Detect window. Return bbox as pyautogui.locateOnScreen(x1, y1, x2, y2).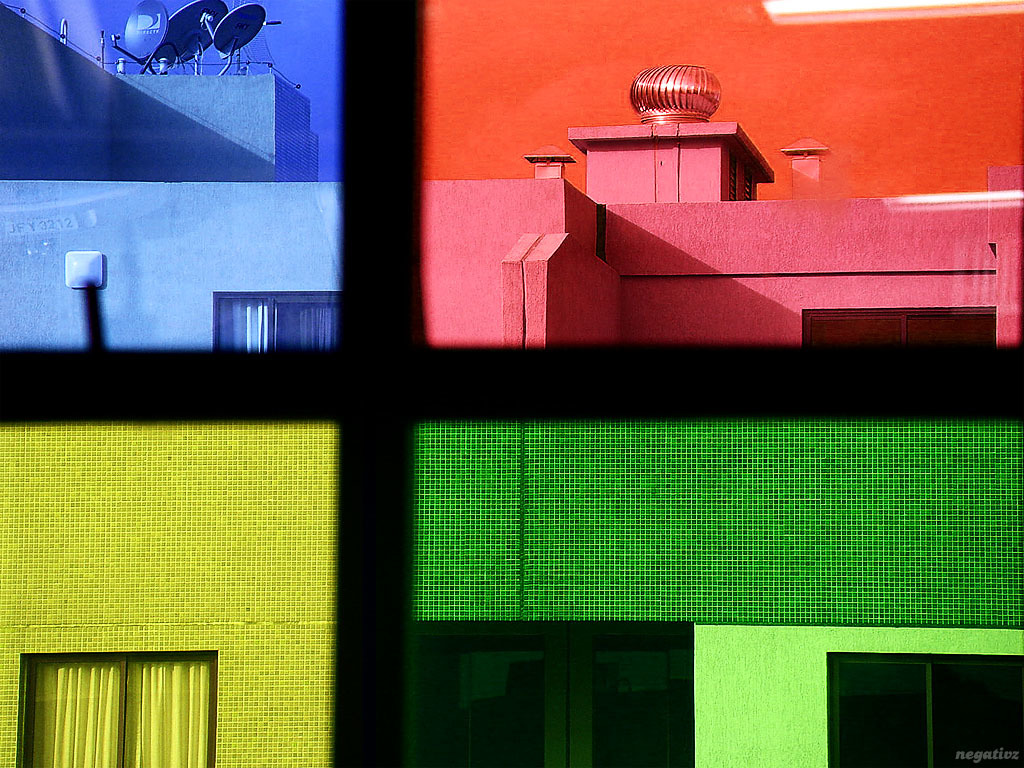
pyautogui.locateOnScreen(411, 618, 696, 767).
